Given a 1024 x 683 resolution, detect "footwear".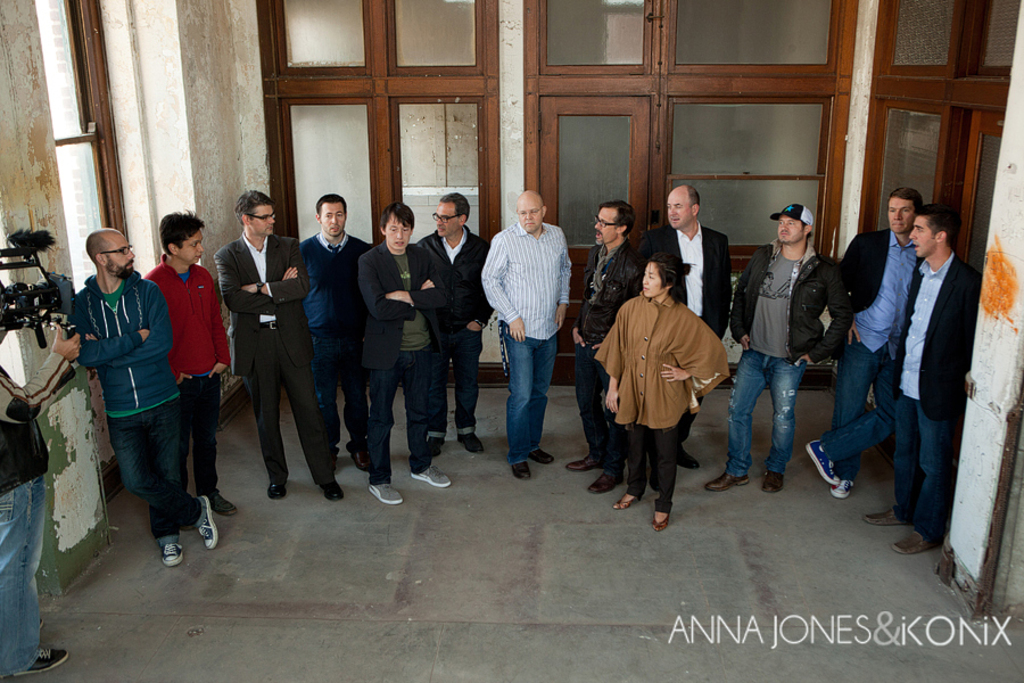
crop(267, 476, 284, 502).
